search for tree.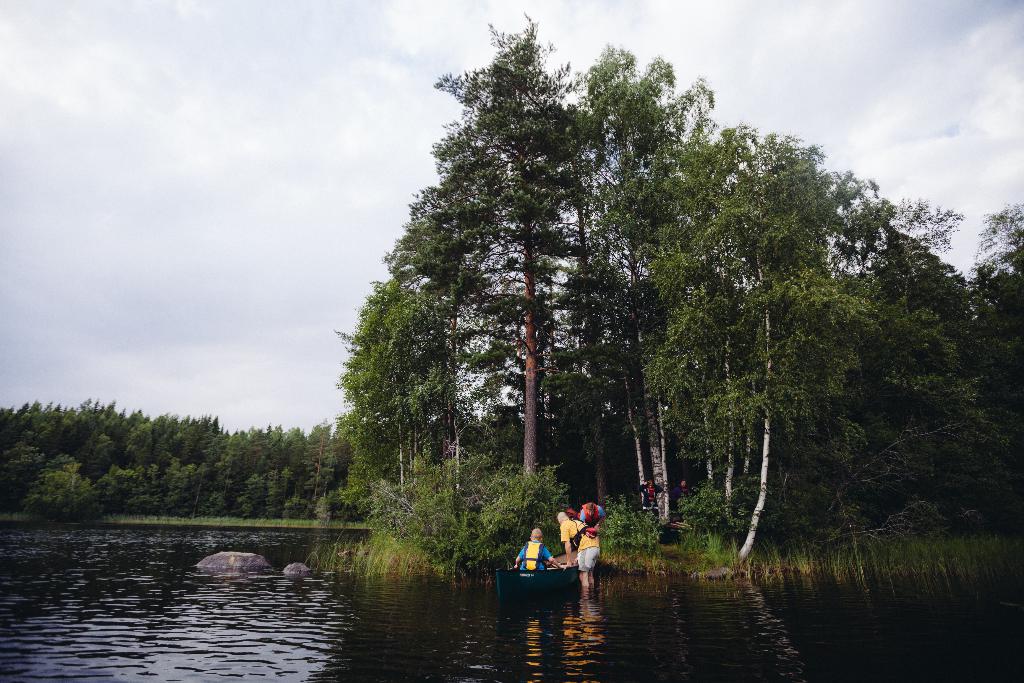
Found at 819,165,943,518.
